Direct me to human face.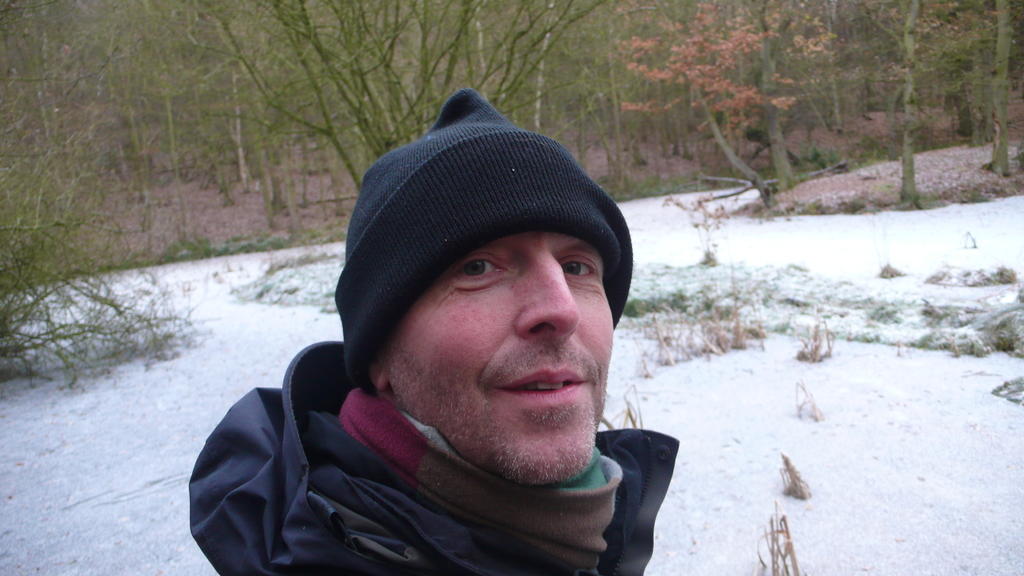
Direction: 381:226:614:482.
